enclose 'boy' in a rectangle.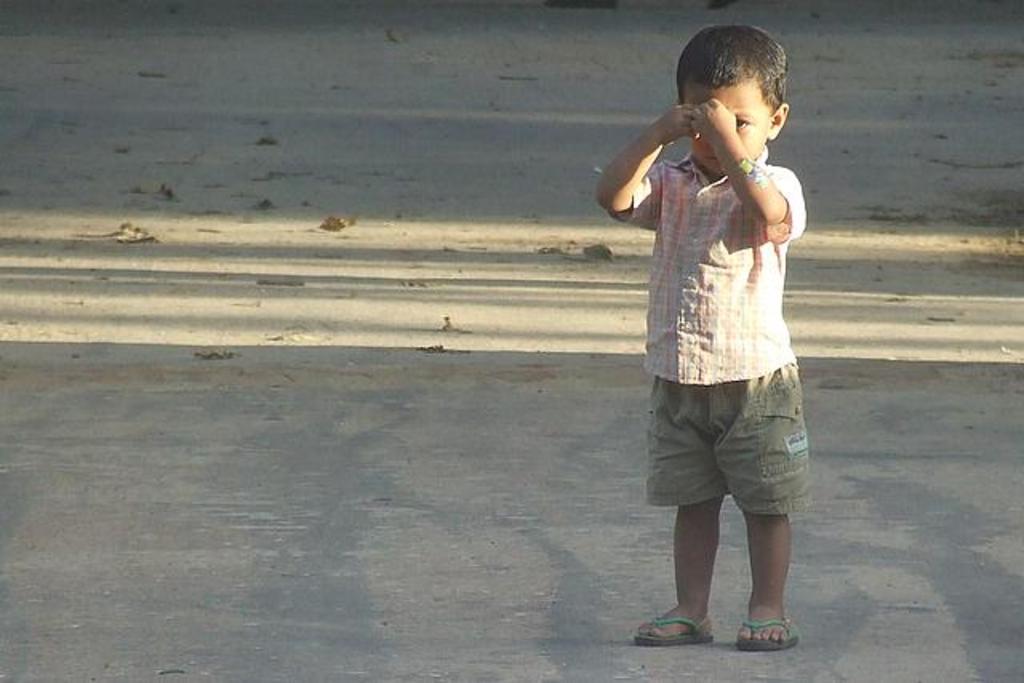
select_region(606, 24, 829, 651).
